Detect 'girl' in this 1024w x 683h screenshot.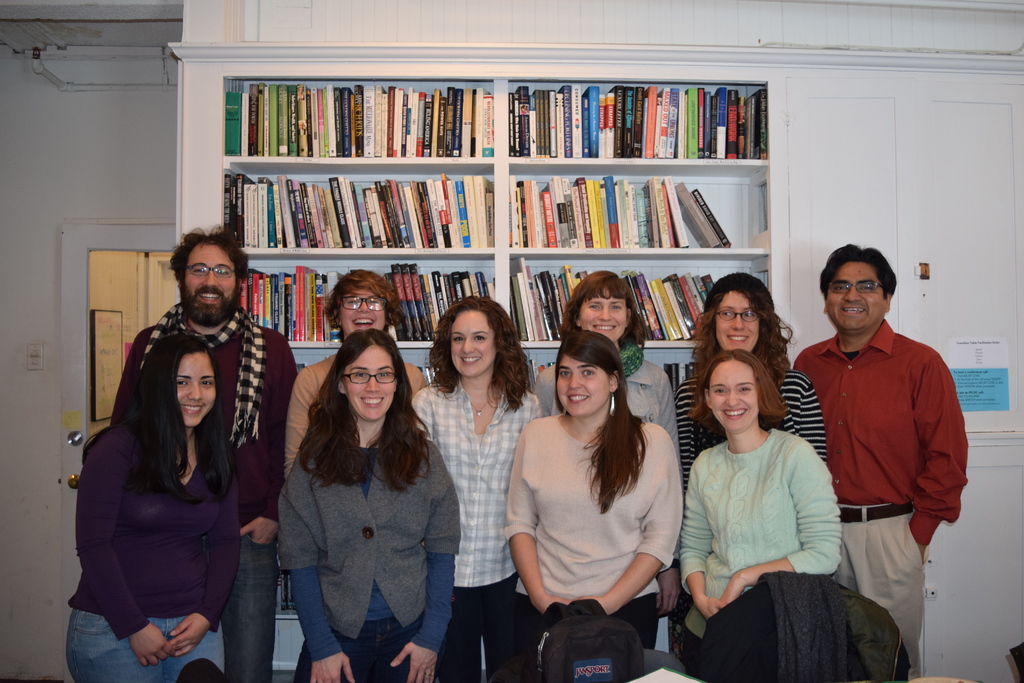
Detection: box(295, 274, 428, 470).
